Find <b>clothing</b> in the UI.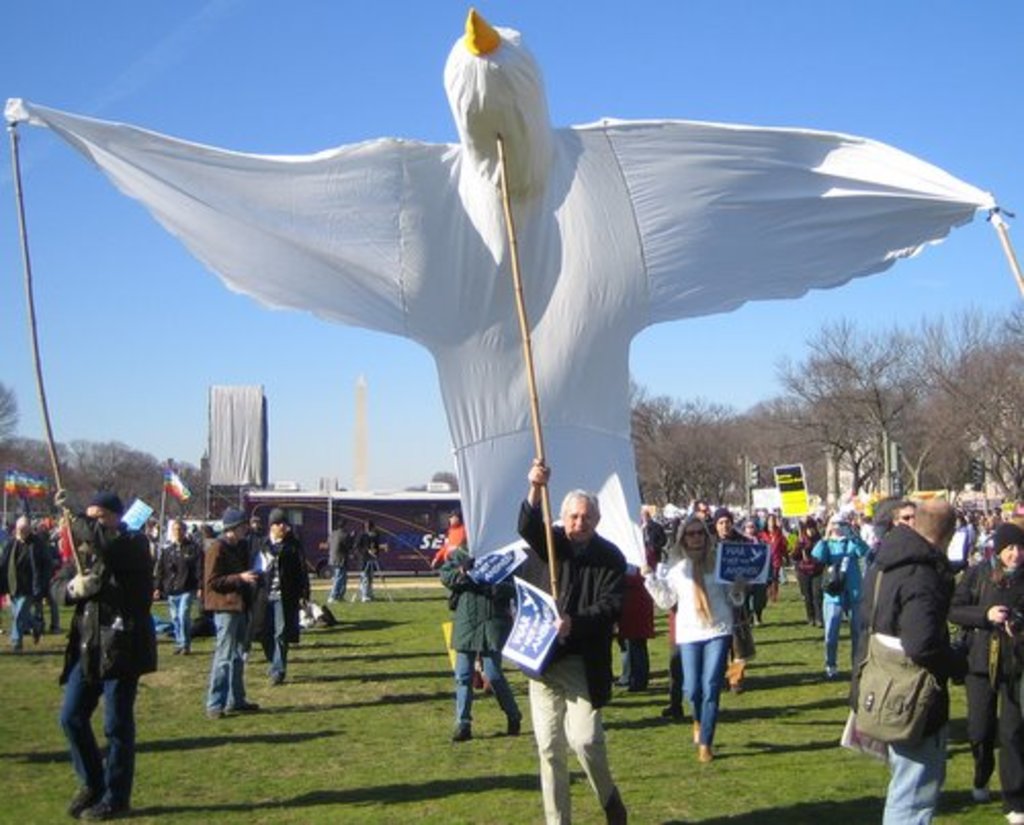
UI element at BBox(4, 27, 995, 569).
